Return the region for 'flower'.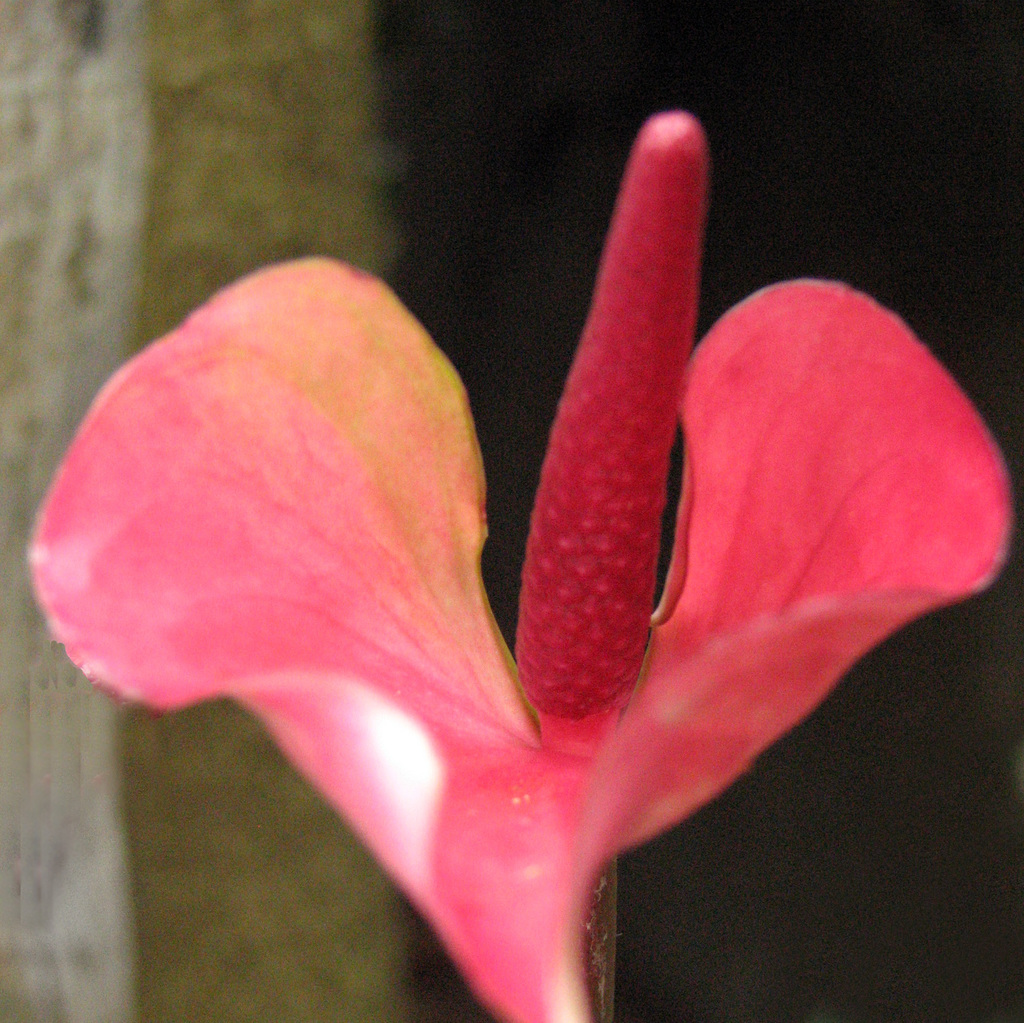
Rect(19, 116, 1014, 1022).
